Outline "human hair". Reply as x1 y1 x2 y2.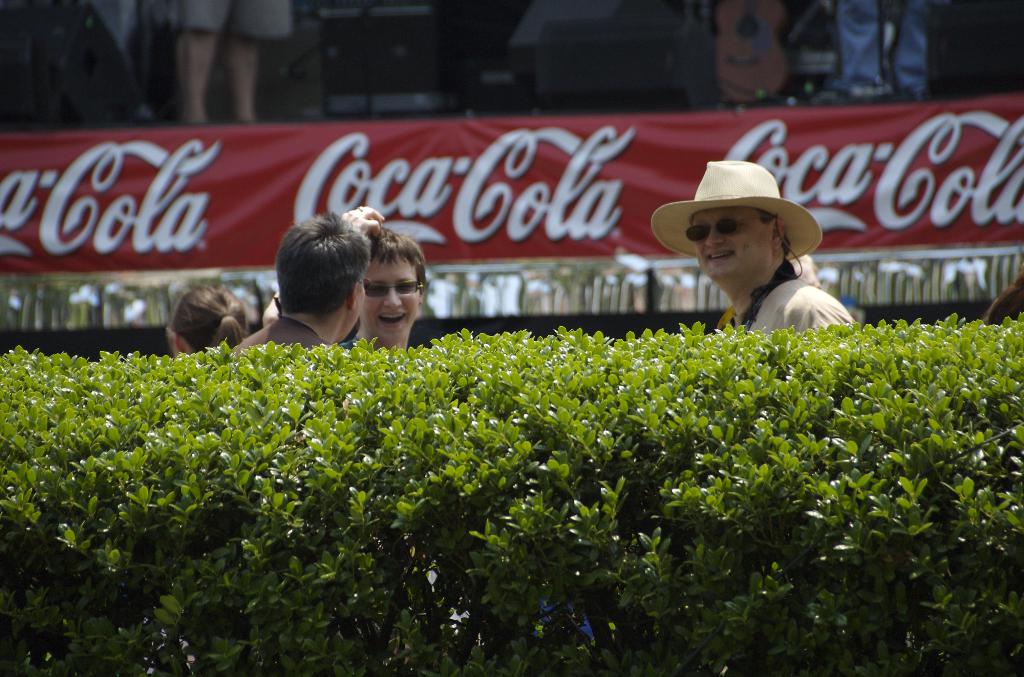
154 277 236 357.
